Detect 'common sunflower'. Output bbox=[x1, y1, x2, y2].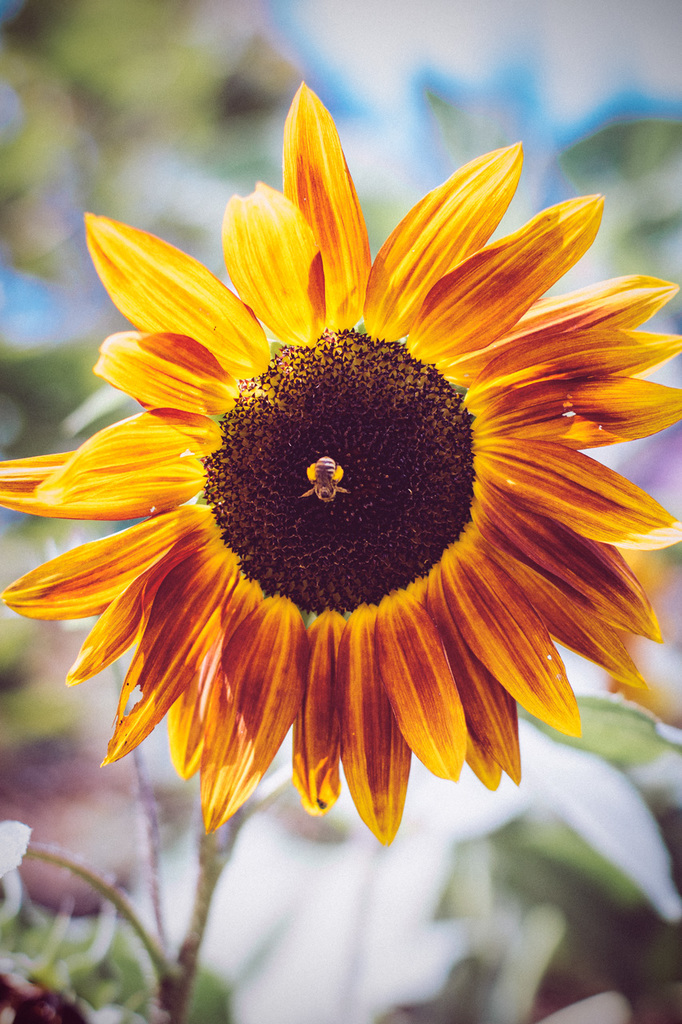
bbox=[21, 143, 681, 857].
